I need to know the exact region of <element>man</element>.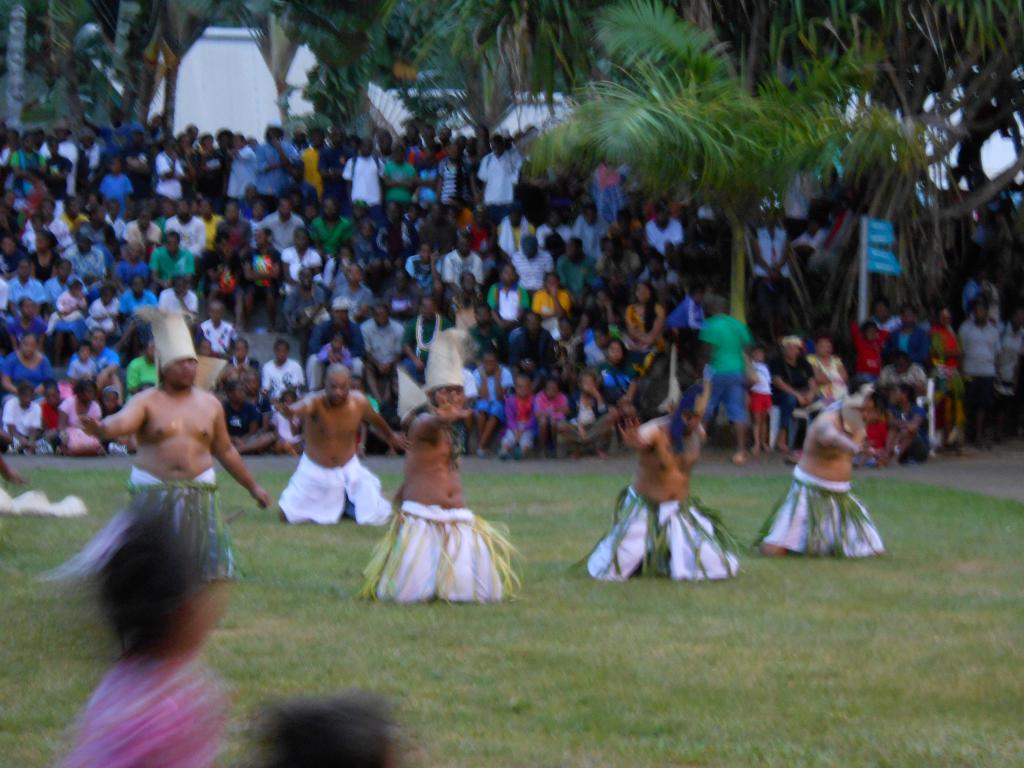
Region: locate(288, 270, 333, 333).
